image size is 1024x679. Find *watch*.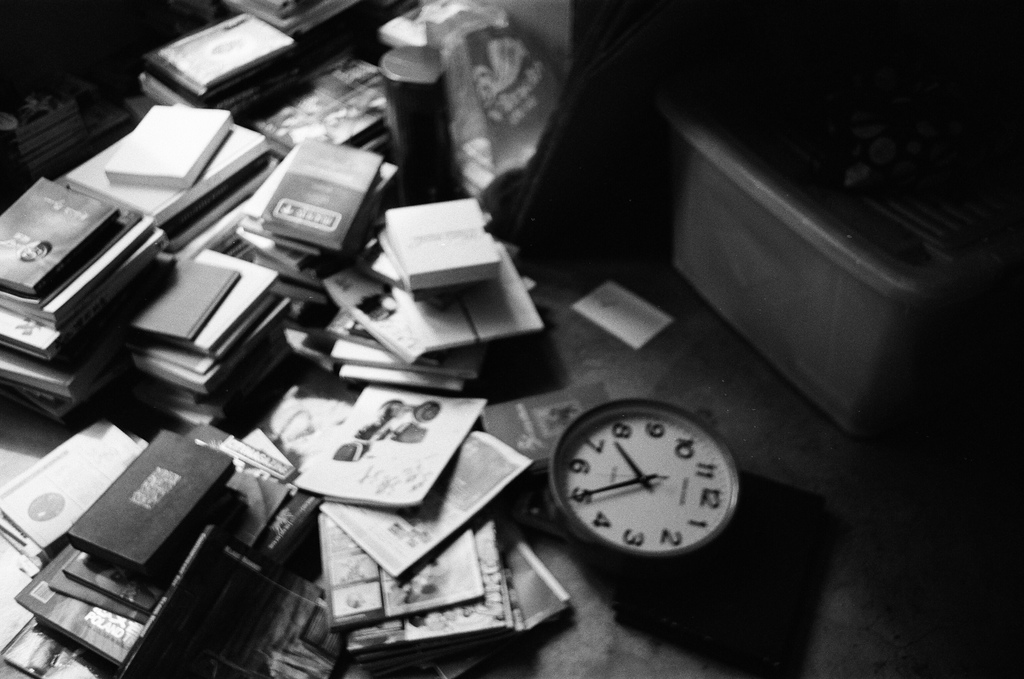
(x1=487, y1=397, x2=817, y2=575).
